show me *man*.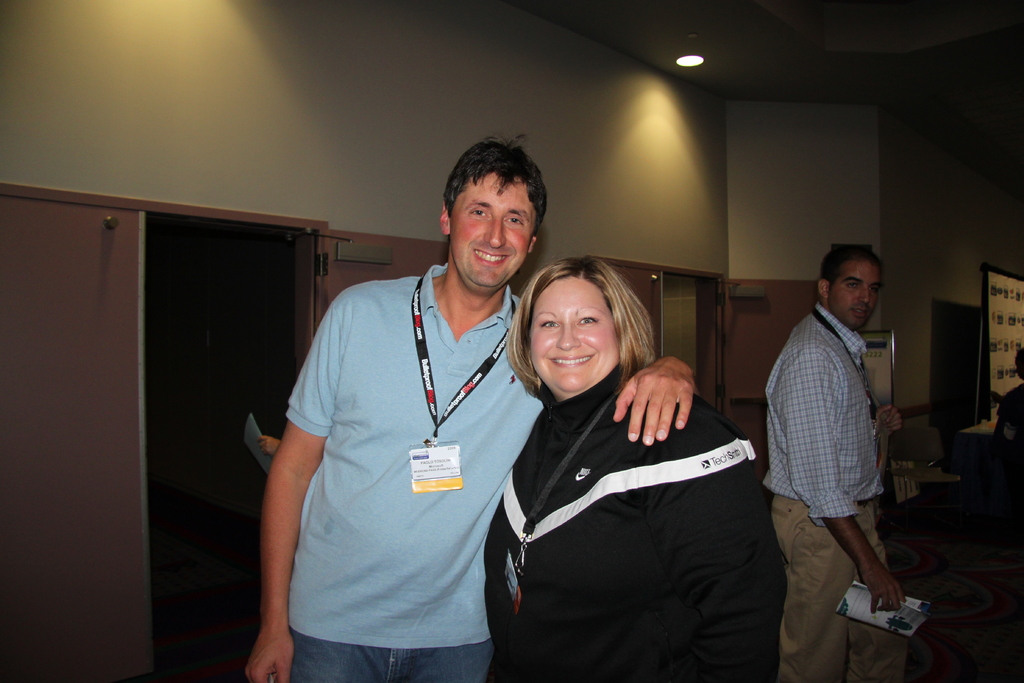
*man* is here: box(755, 192, 906, 638).
